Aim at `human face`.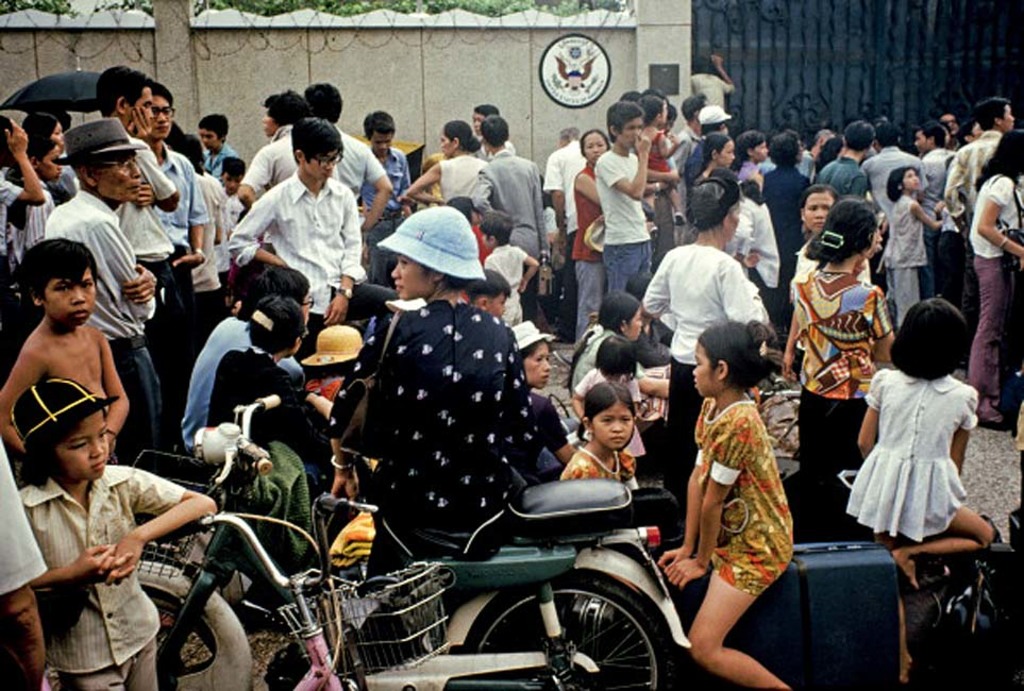
Aimed at 152,99,174,134.
